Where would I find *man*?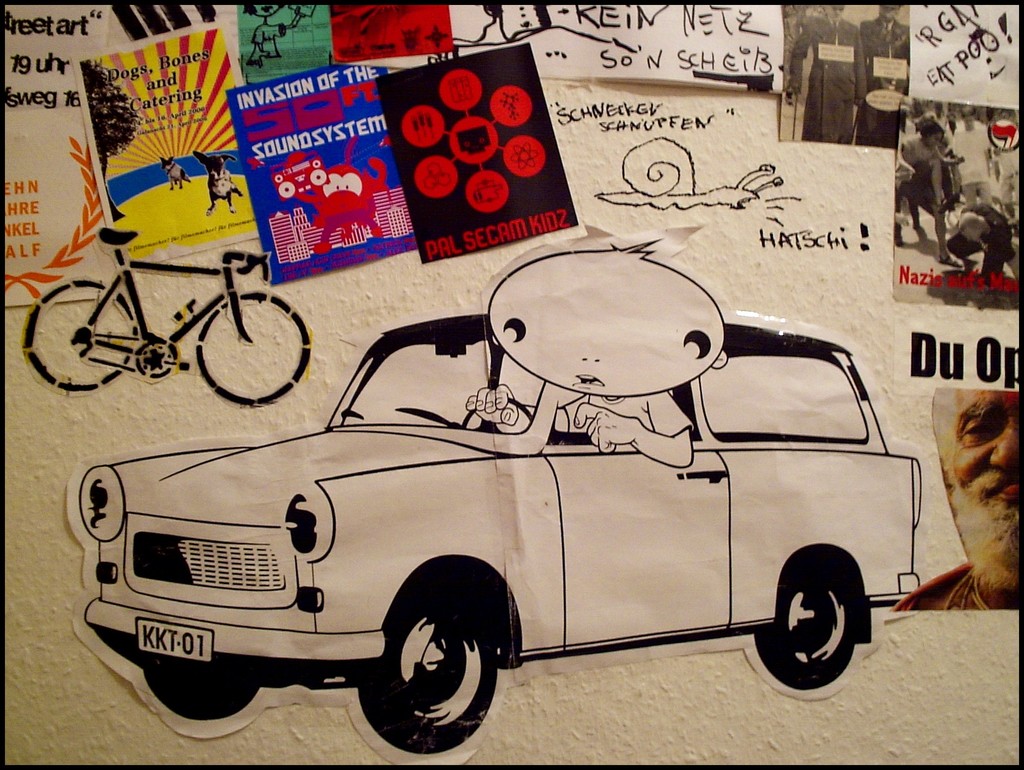
At Rect(947, 200, 1011, 285).
